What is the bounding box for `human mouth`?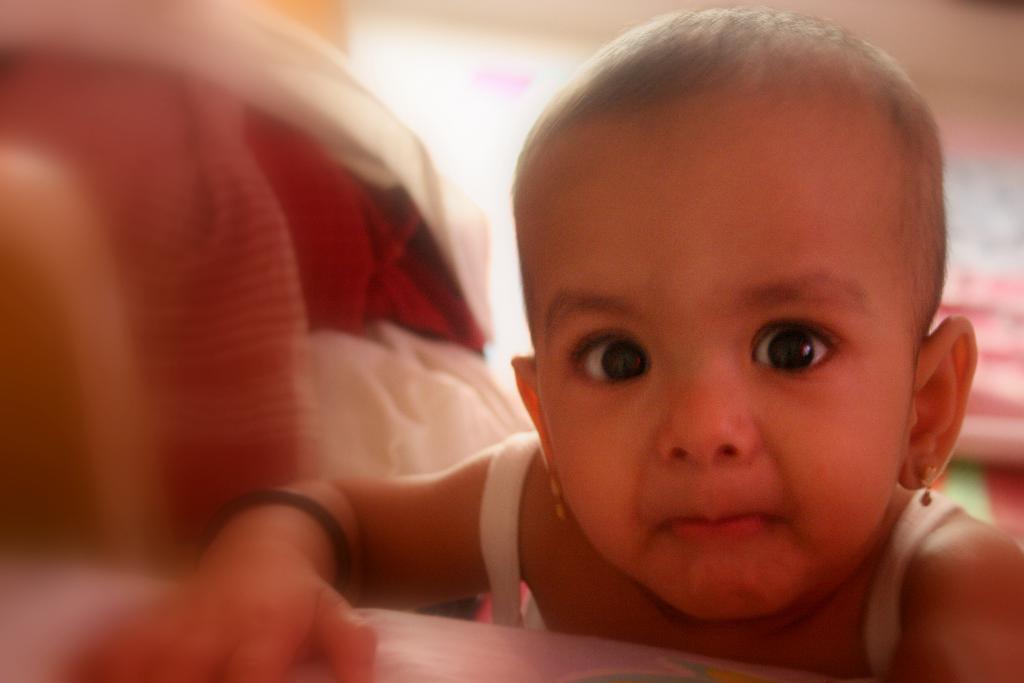
[655, 505, 784, 544].
